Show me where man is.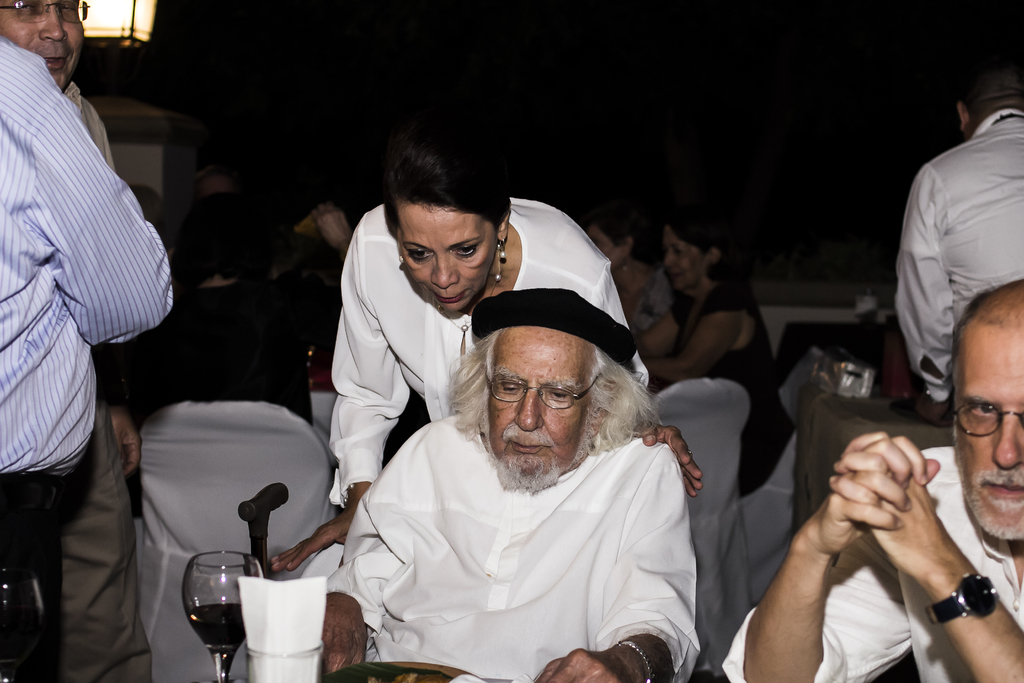
man is at bbox=(720, 278, 1023, 682).
